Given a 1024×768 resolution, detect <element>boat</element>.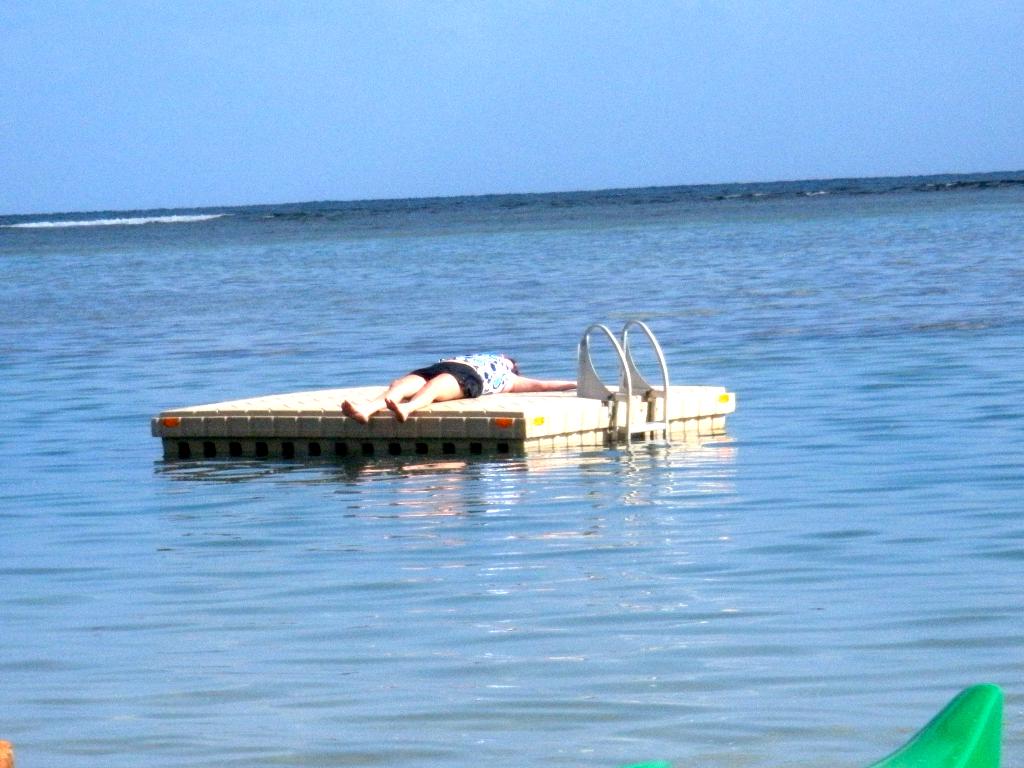
[151,323,733,459].
